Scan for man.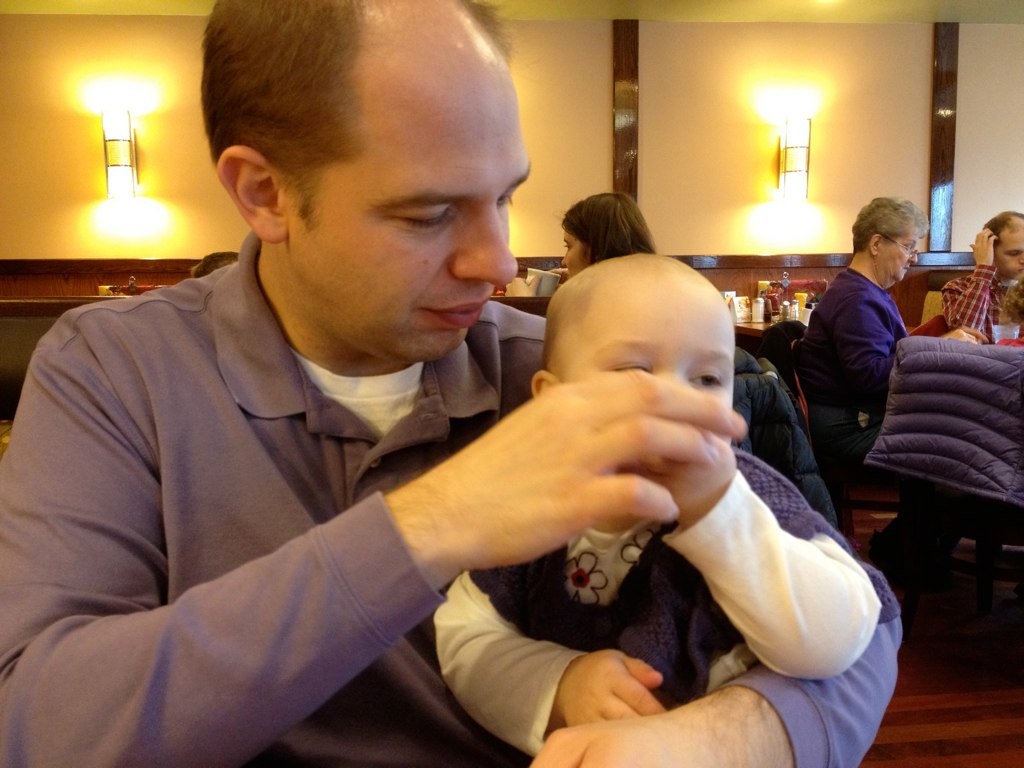
Scan result: [0, 0, 906, 767].
